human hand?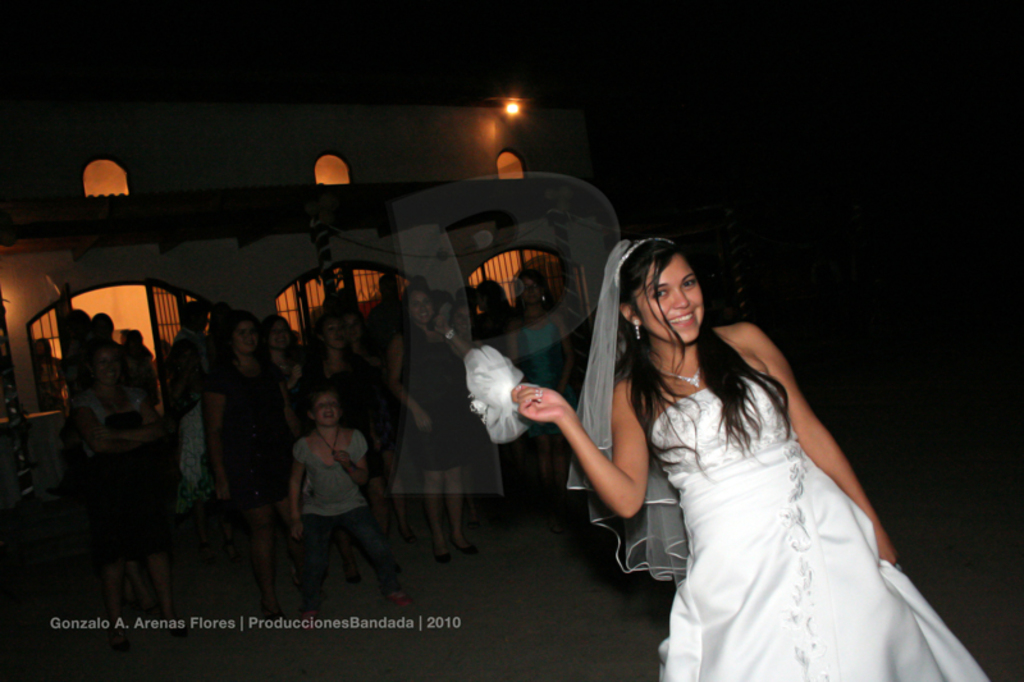
box=[289, 361, 303, 380]
